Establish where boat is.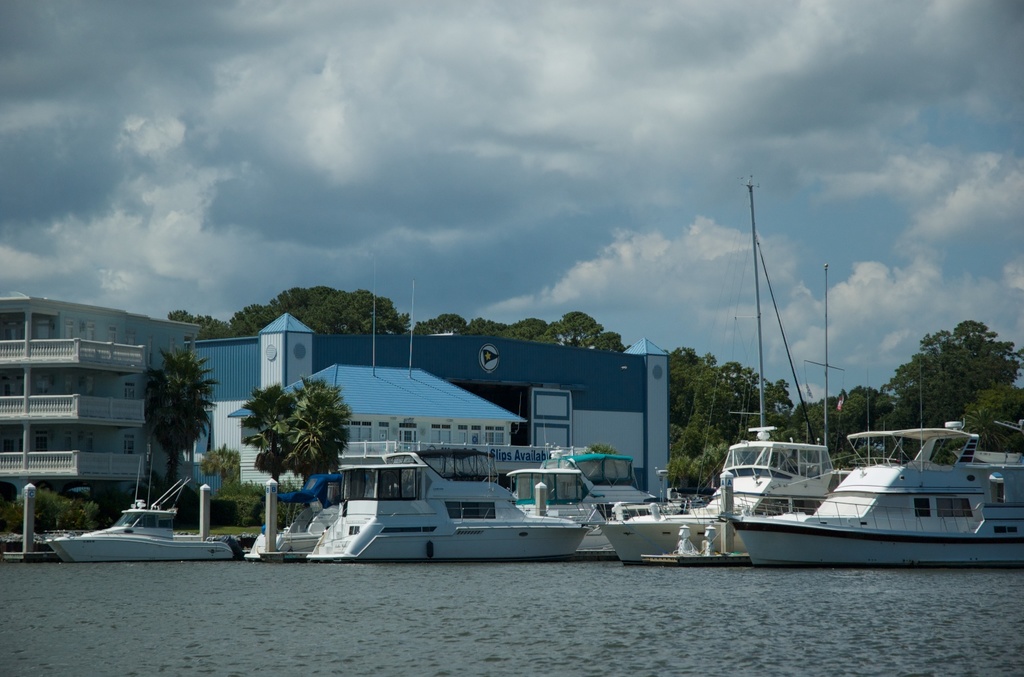
Established at l=591, t=178, r=845, b=544.
